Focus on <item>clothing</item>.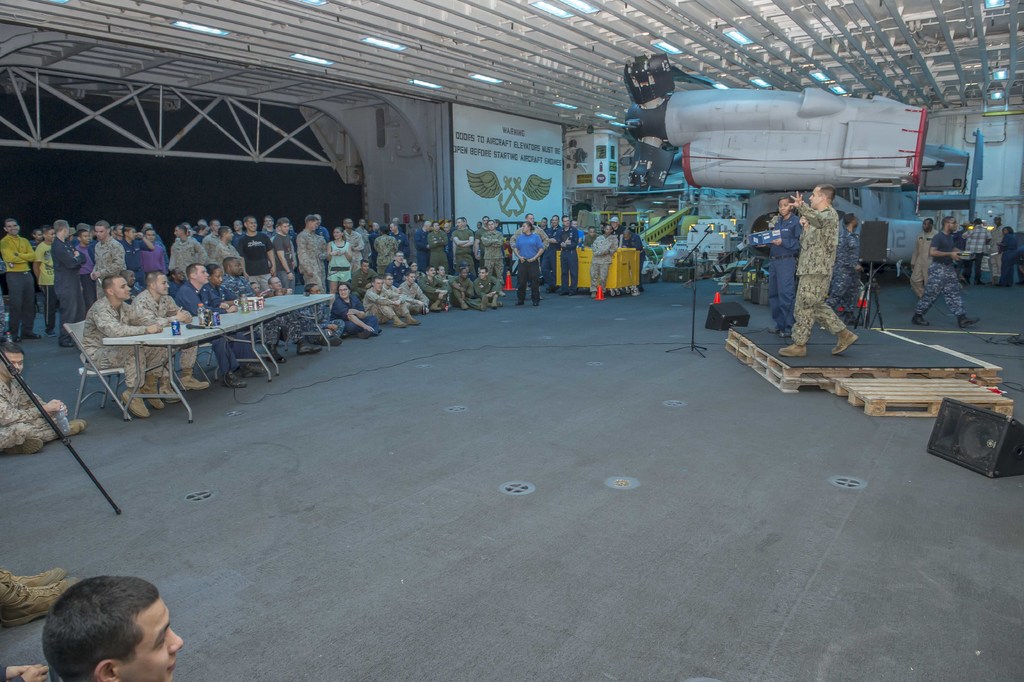
Focused at bbox=(400, 279, 426, 309).
